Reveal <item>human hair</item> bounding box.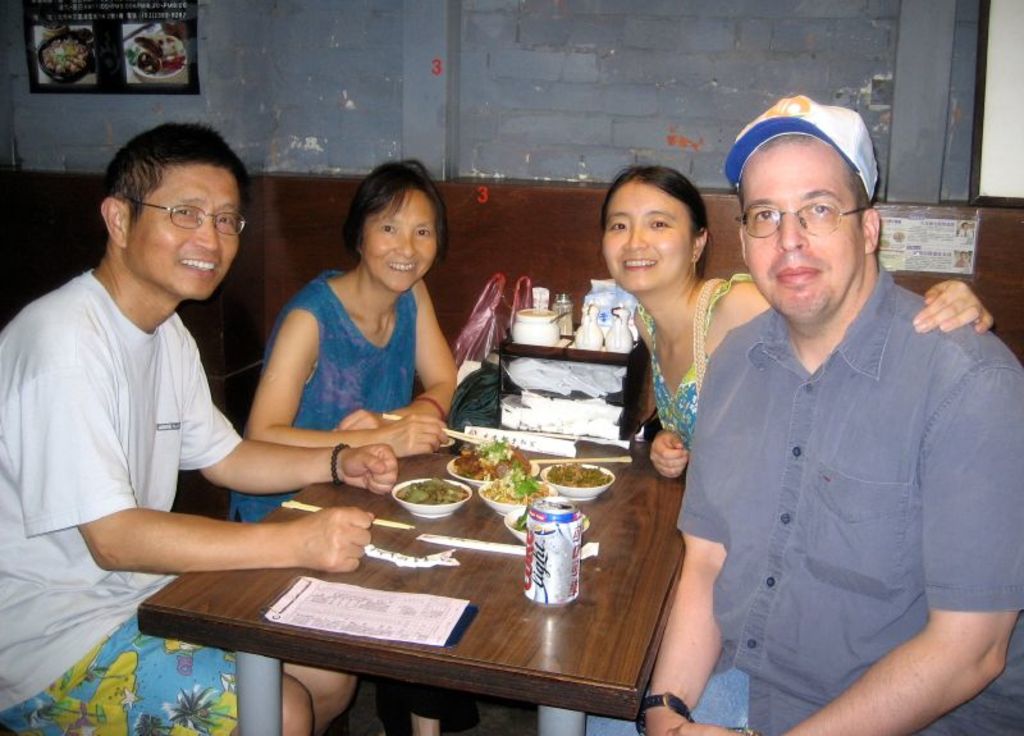
Revealed: [x1=737, y1=134, x2=872, y2=229].
